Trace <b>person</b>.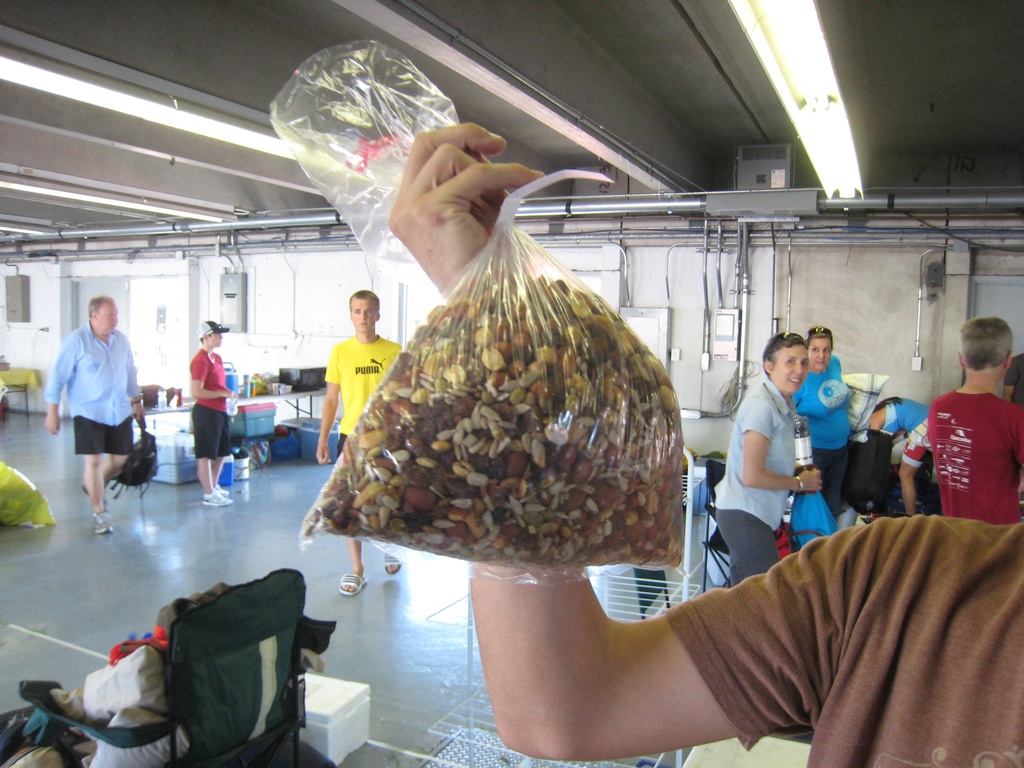
Traced to {"x1": 922, "y1": 307, "x2": 1022, "y2": 518}.
